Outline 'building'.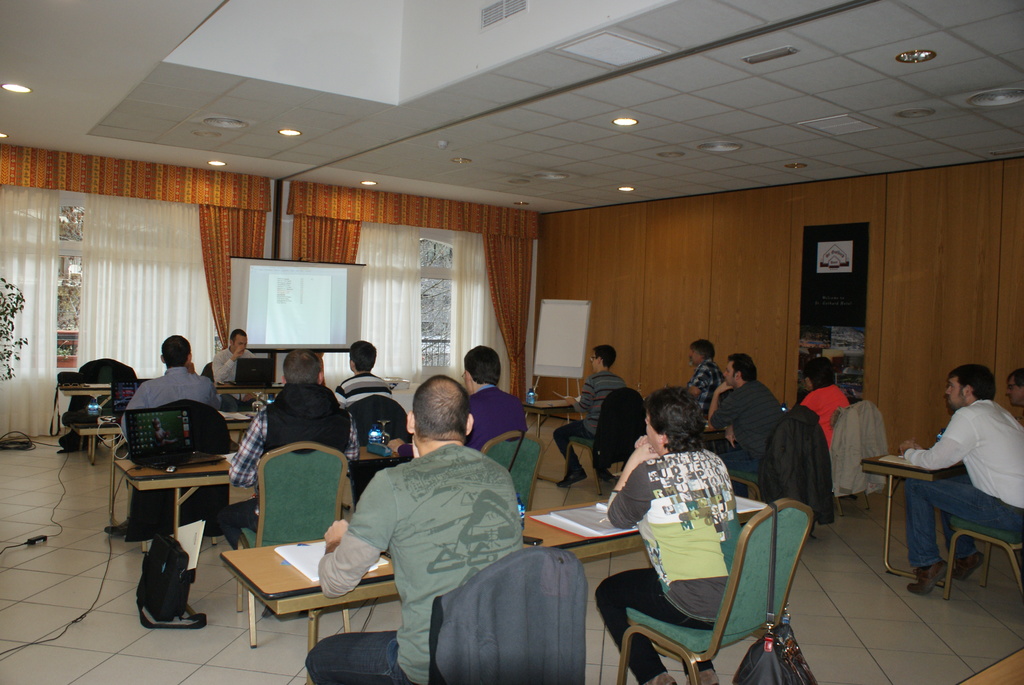
Outline: select_region(0, 0, 1023, 684).
